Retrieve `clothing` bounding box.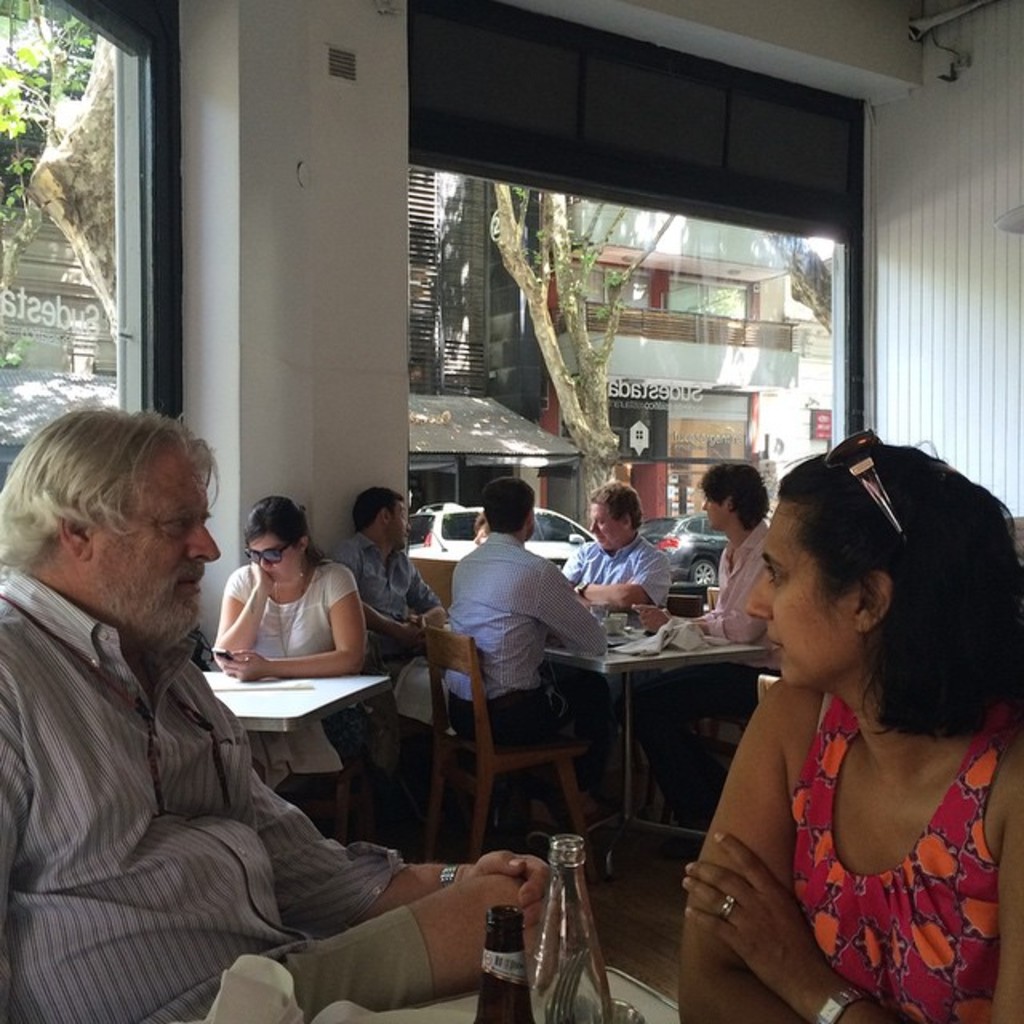
Bounding box: [773, 715, 1013, 1014].
